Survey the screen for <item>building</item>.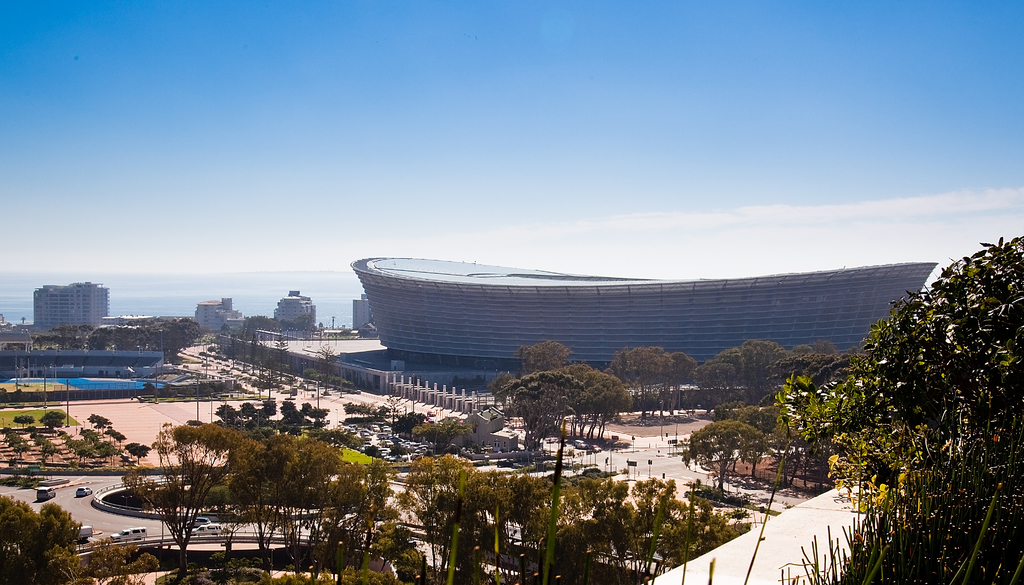
Survey found: <box>0,316,28,346</box>.
